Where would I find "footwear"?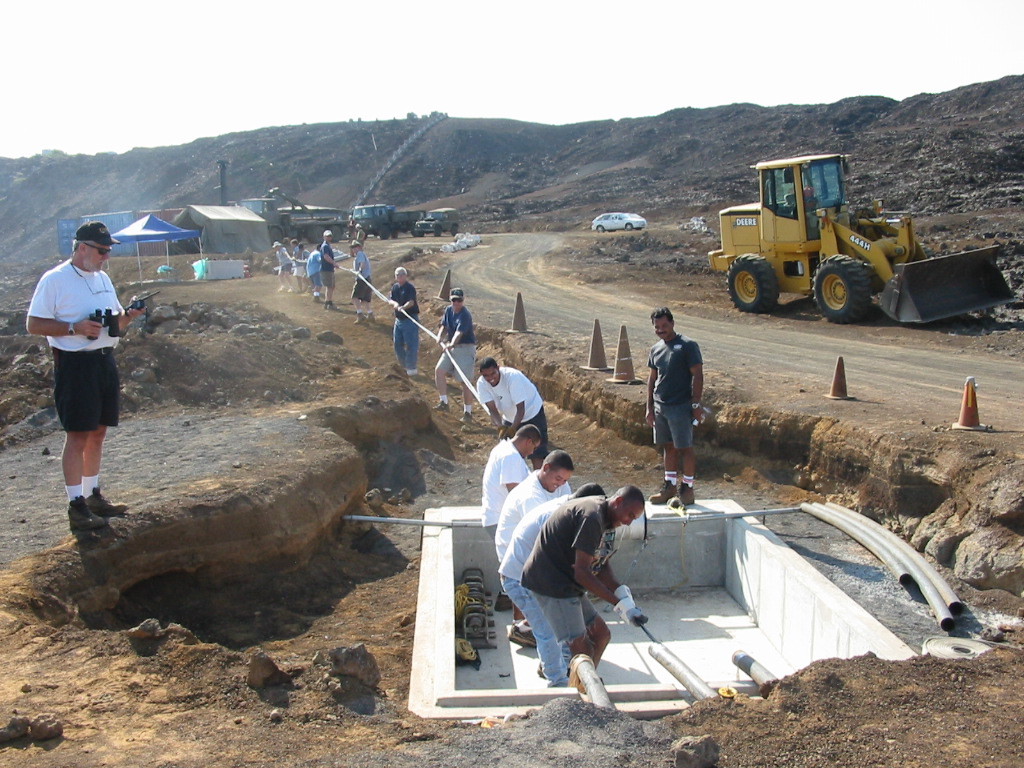
At (431,398,457,409).
